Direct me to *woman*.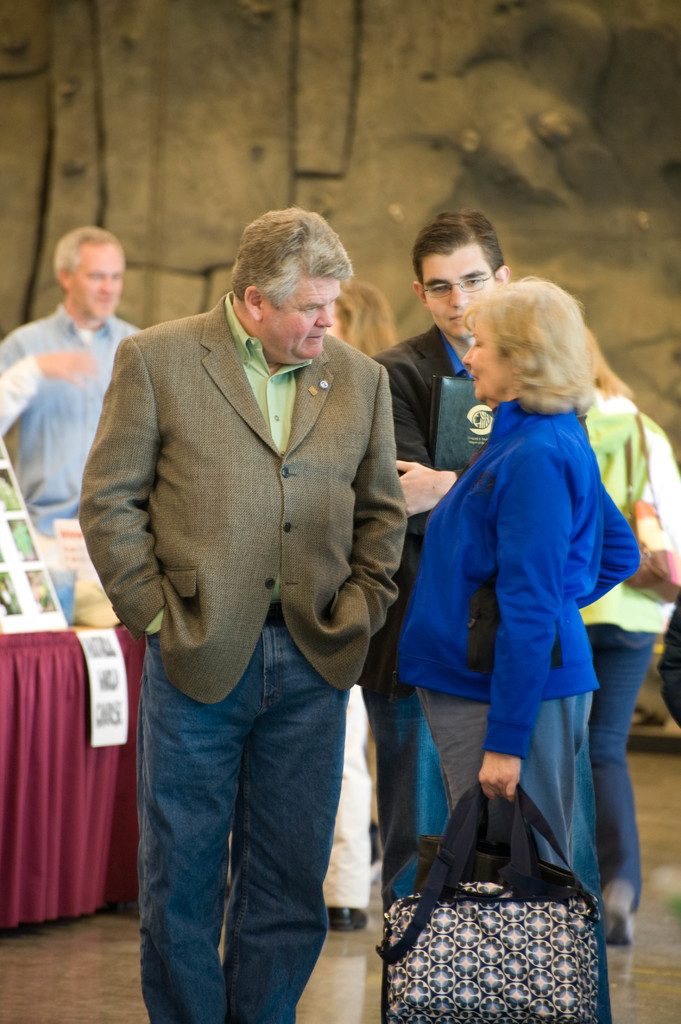
Direction: BBox(392, 260, 669, 888).
